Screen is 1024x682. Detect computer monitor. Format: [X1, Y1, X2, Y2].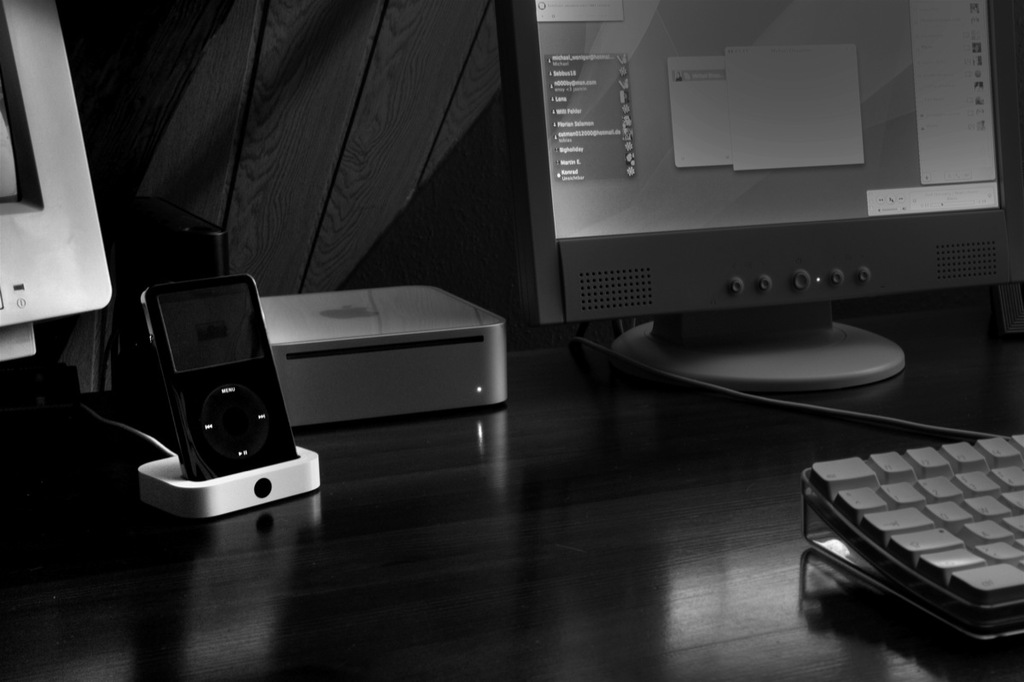
[511, 19, 1015, 375].
